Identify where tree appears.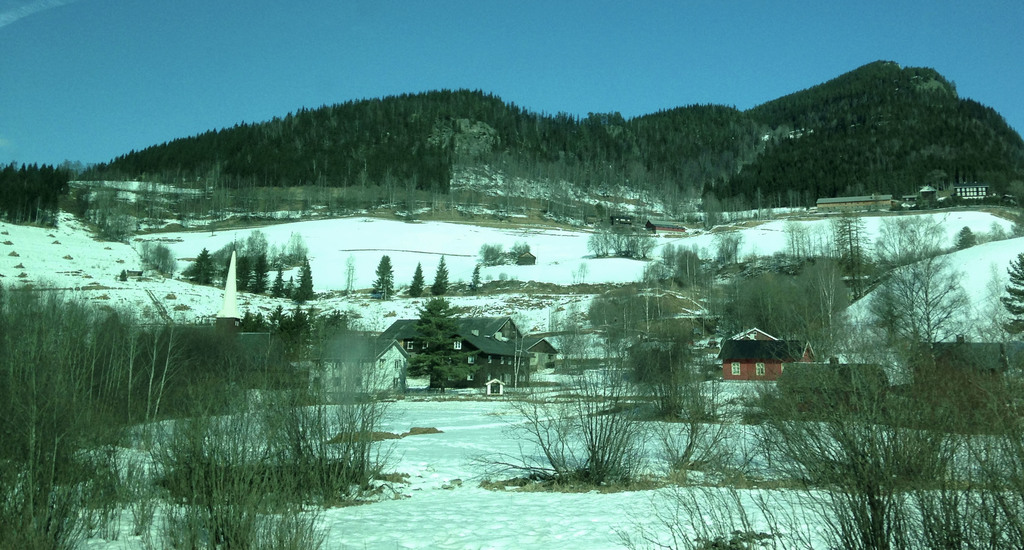
Appears at {"left": 728, "top": 169, "right": 740, "bottom": 206}.
